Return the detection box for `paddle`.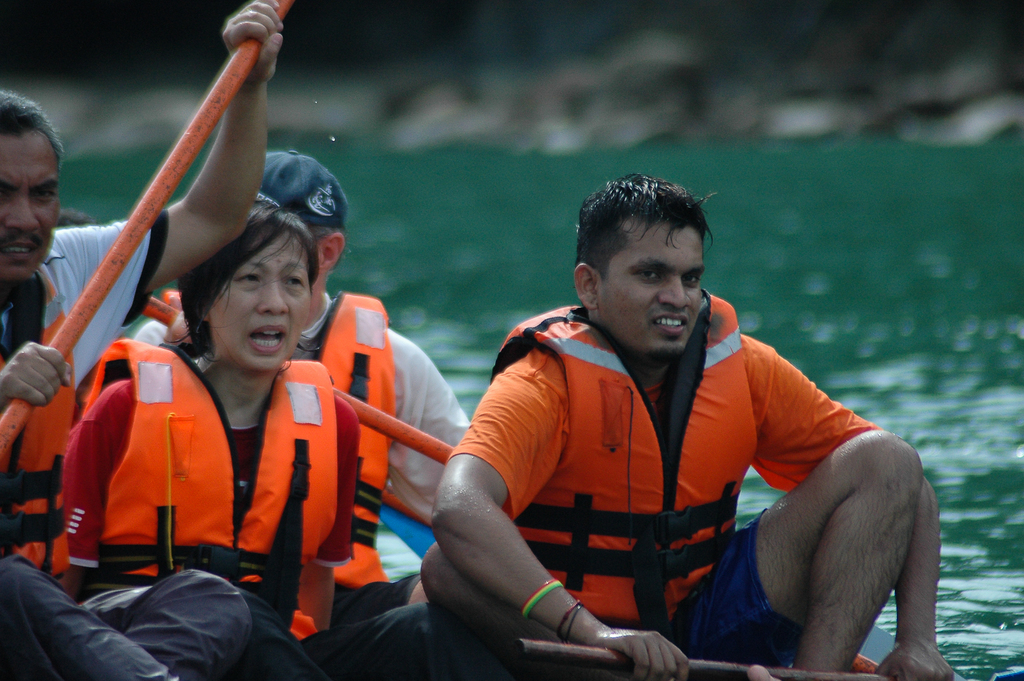
(left=0, top=0, right=297, bottom=447).
